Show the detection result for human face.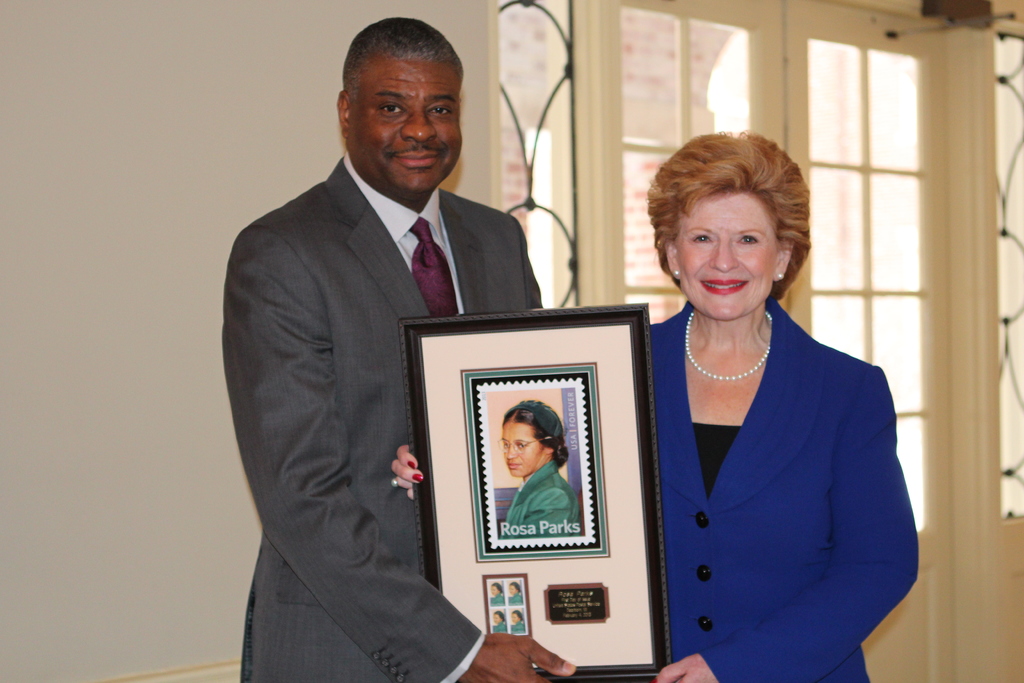
[500,419,546,478].
